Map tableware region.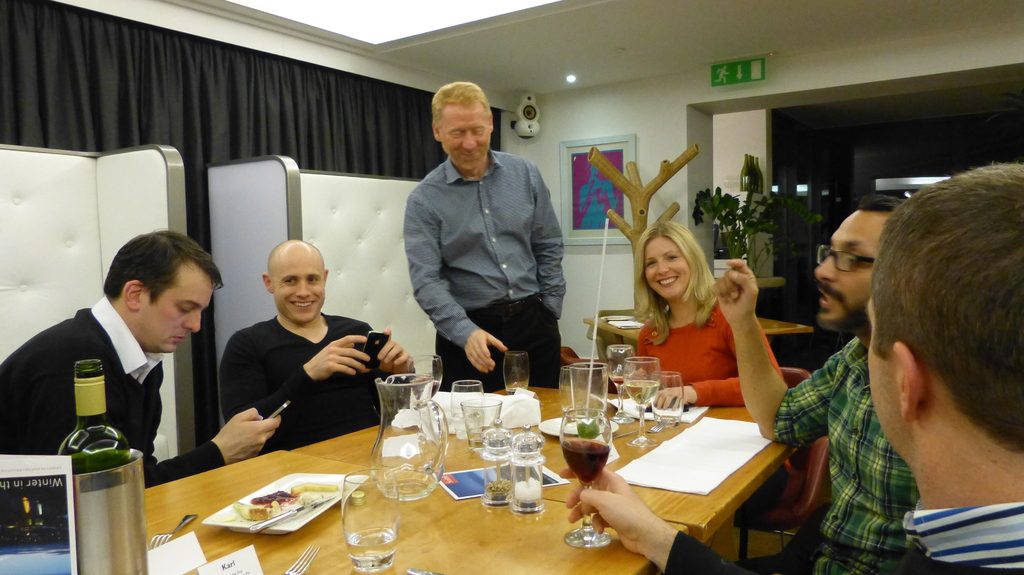
Mapped to crop(511, 422, 545, 515).
